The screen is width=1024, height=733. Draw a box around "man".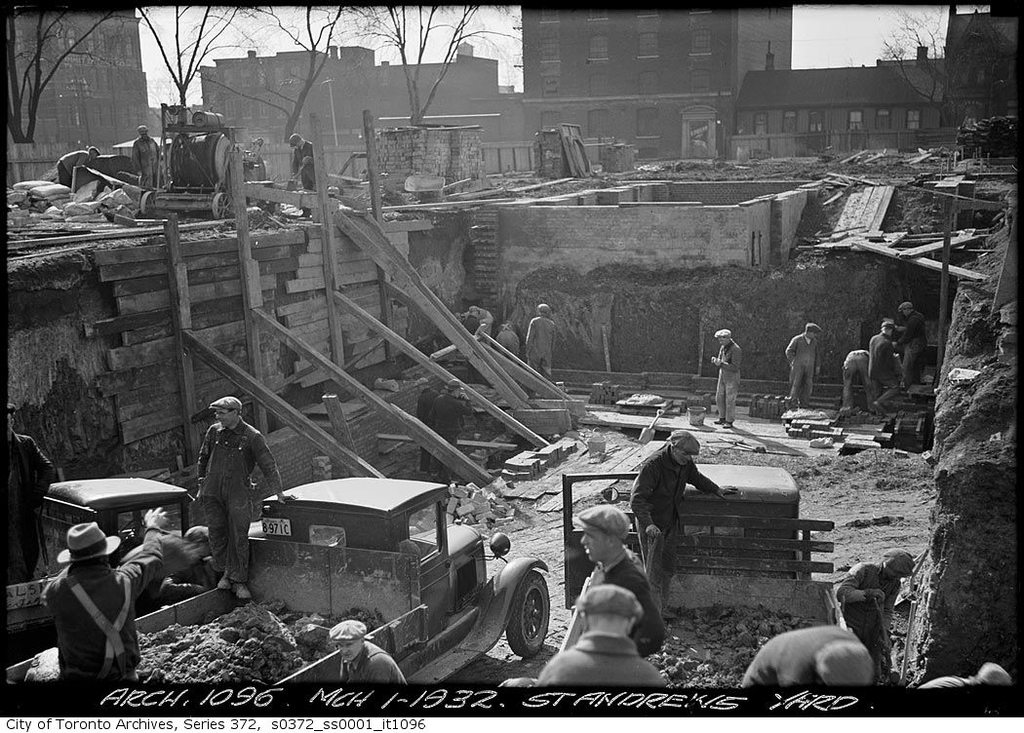
{"left": 468, "top": 307, "right": 493, "bottom": 338}.
